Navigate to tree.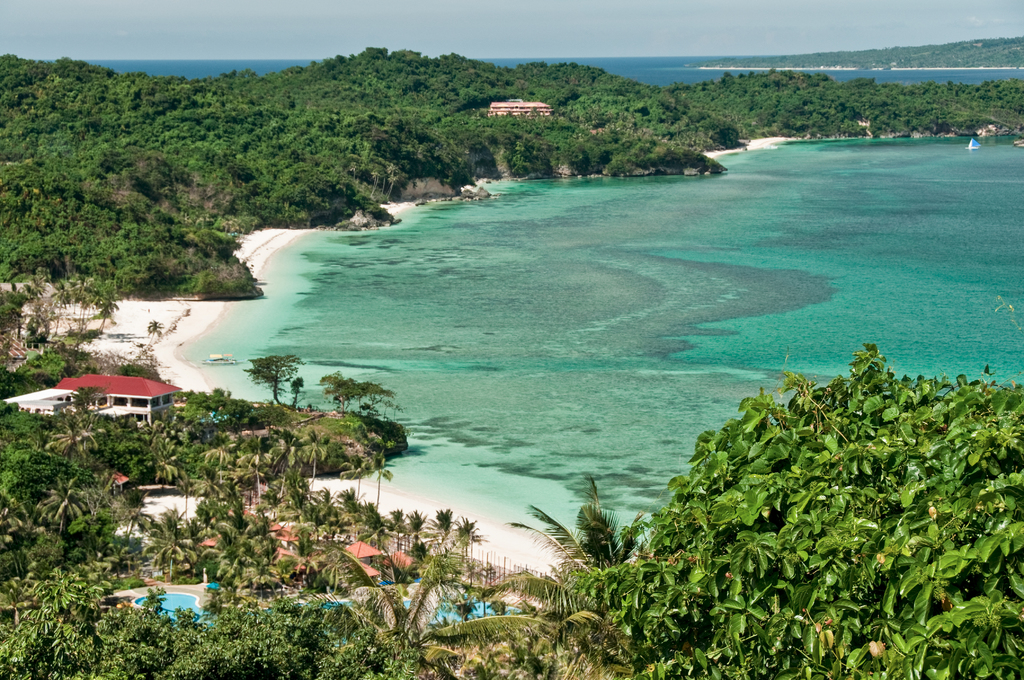
Navigation target: 153 446 183 486.
